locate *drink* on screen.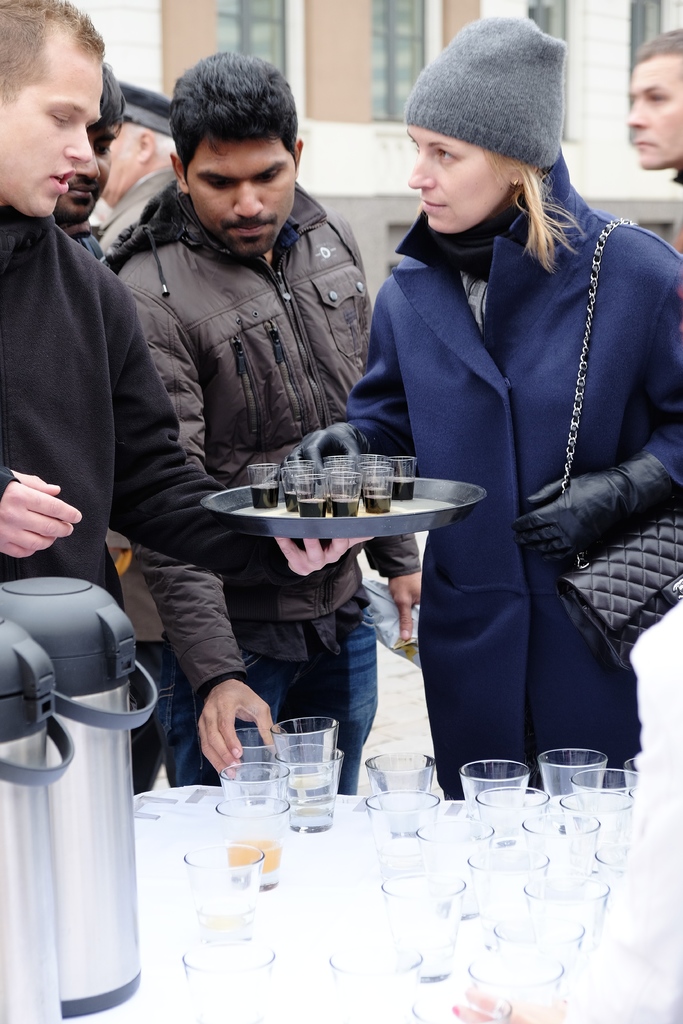
On screen at region(250, 486, 274, 503).
